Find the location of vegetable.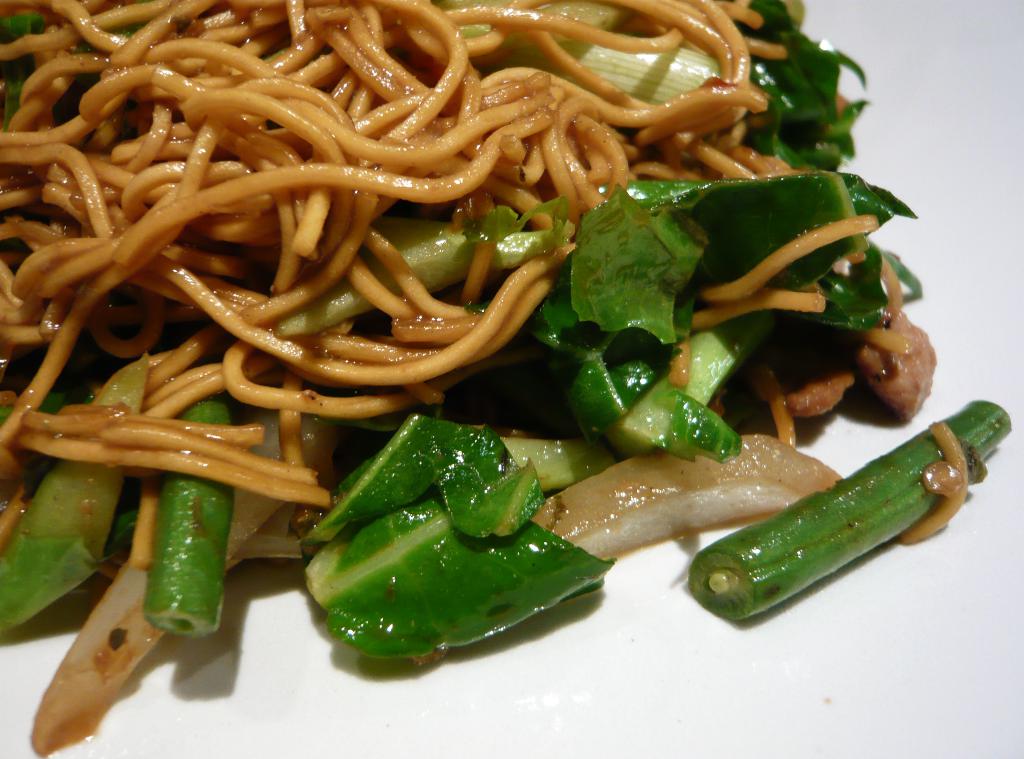
Location: detection(275, 211, 551, 339).
